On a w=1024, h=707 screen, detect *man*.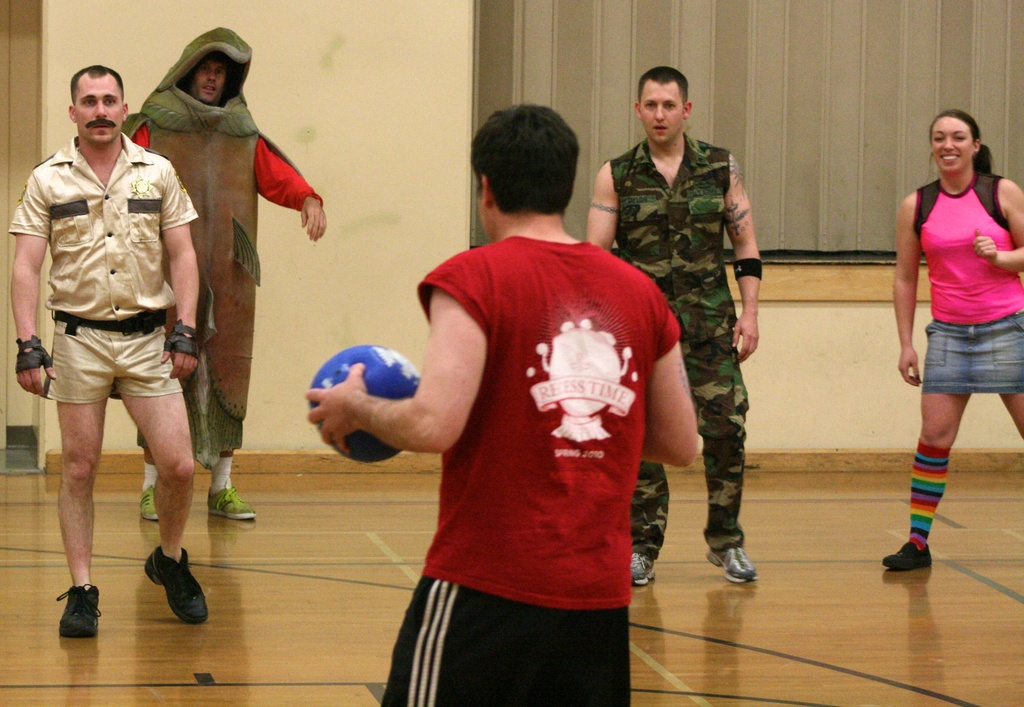
bbox=(118, 29, 321, 522).
